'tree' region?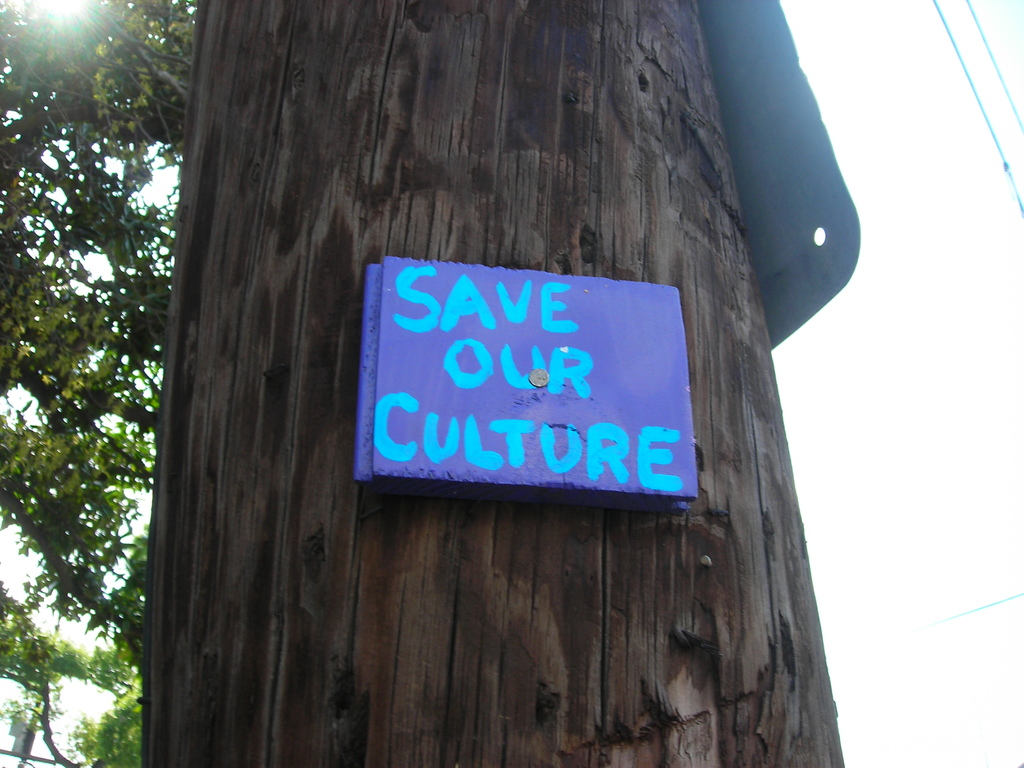
region(0, 0, 201, 767)
